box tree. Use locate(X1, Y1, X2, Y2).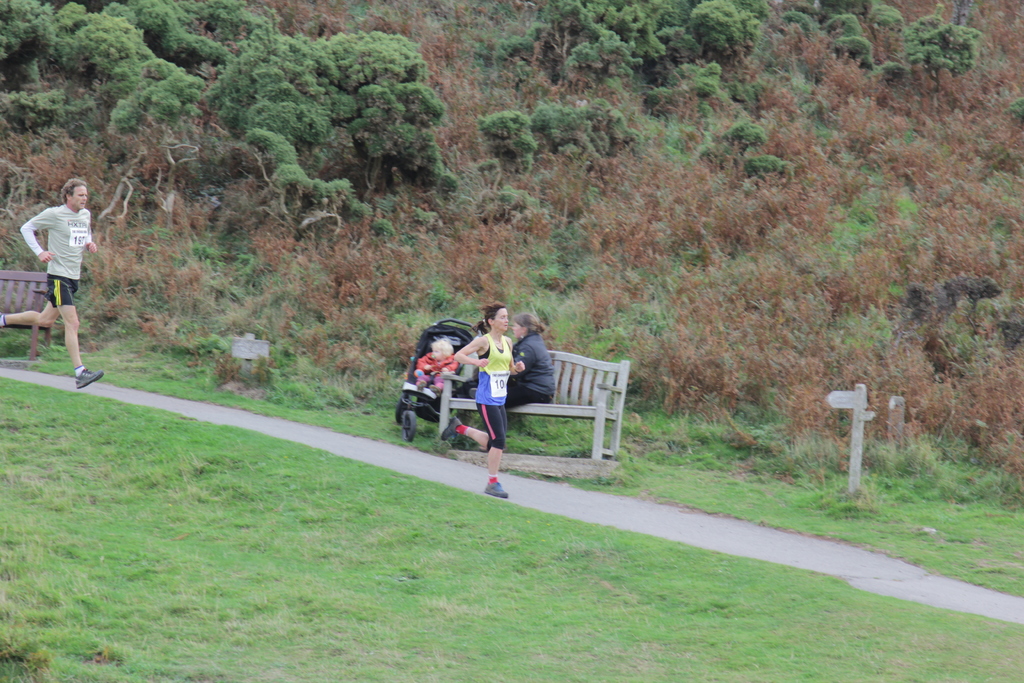
locate(807, 0, 989, 89).
